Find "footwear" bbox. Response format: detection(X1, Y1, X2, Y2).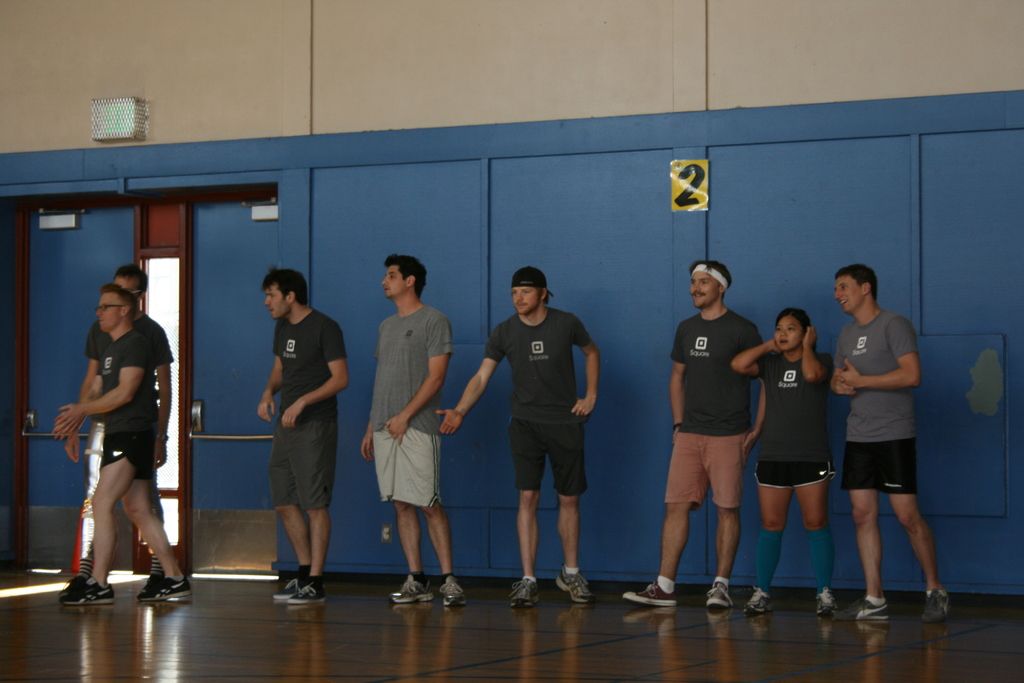
detection(922, 588, 950, 620).
